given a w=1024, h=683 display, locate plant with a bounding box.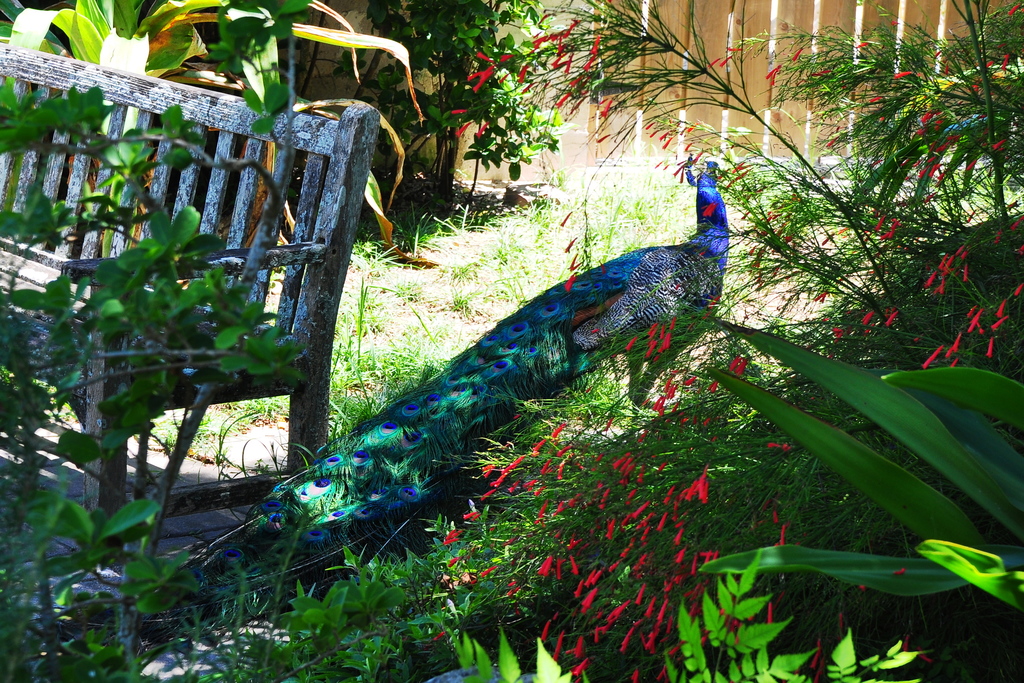
Located: 0, 74, 436, 682.
